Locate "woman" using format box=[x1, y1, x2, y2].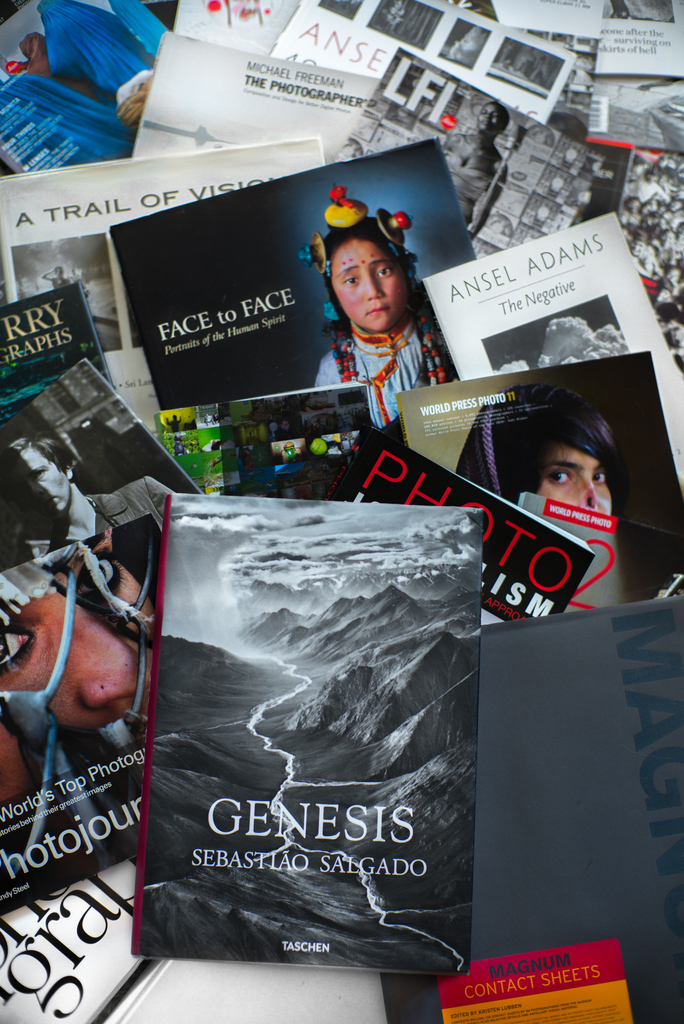
box=[0, 529, 156, 810].
